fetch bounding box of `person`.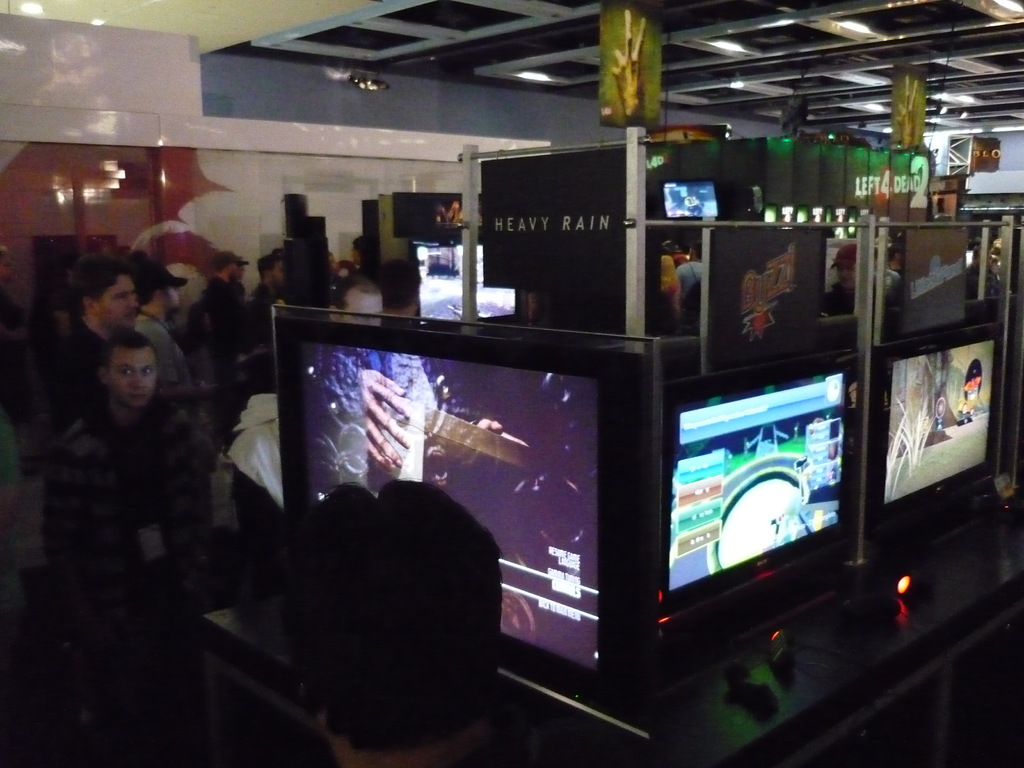
Bbox: select_region(821, 242, 857, 315).
